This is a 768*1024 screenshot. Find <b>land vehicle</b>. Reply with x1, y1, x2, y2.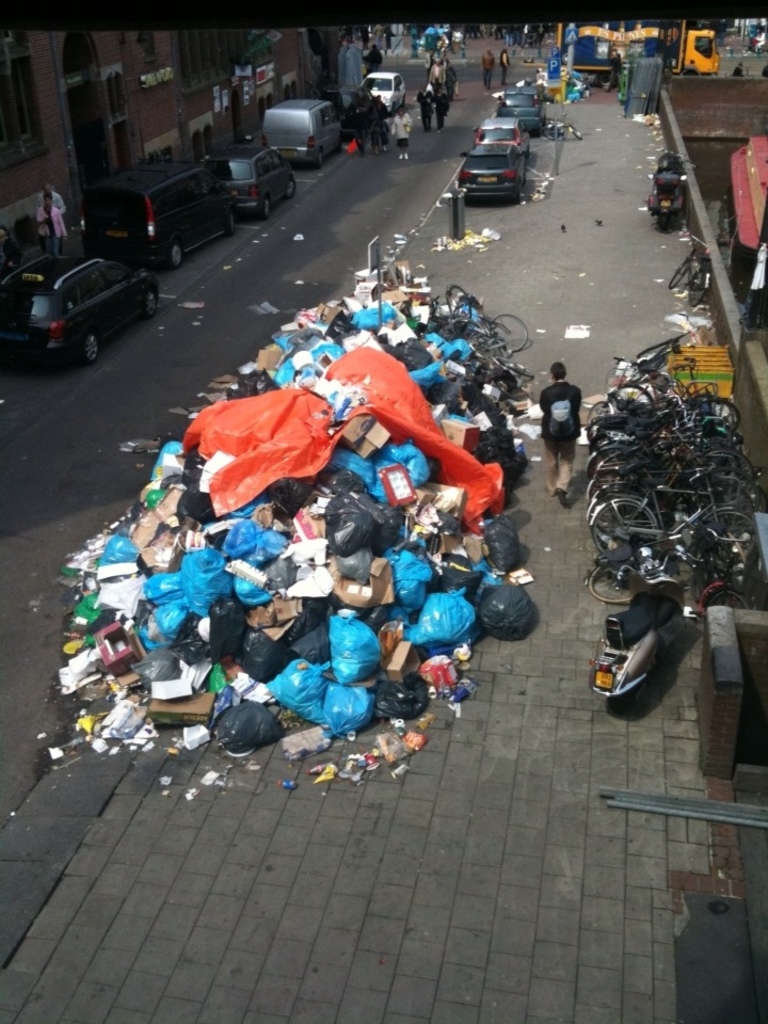
260, 94, 348, 166.
